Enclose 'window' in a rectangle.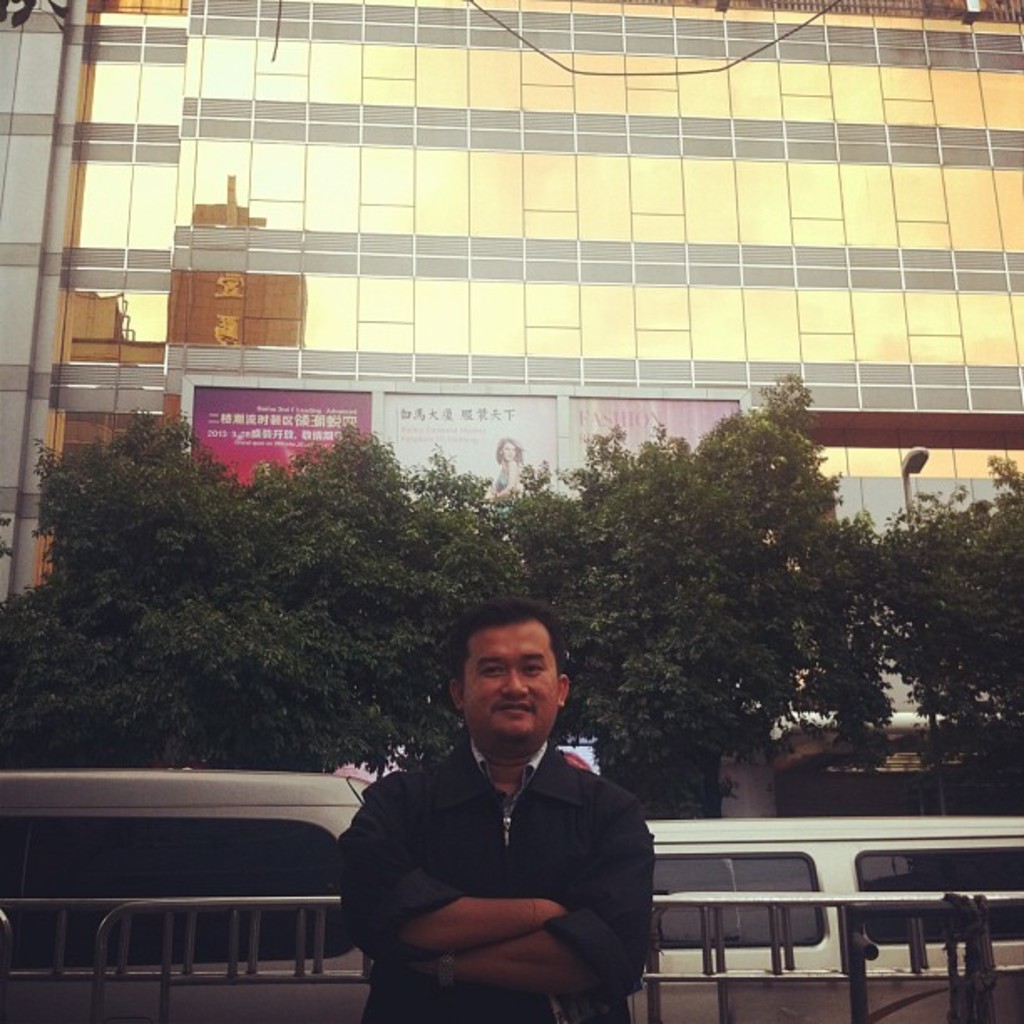
bbox=[850, 842, 1022, 950].
